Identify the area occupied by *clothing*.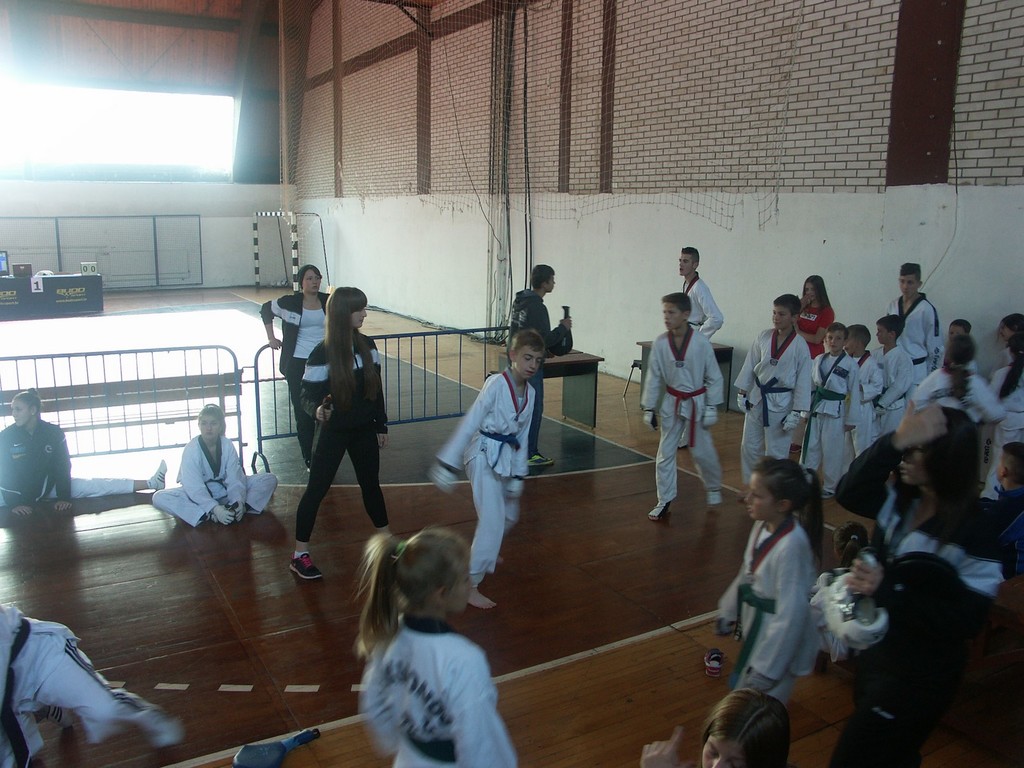
Area: 361 611 520 767.
